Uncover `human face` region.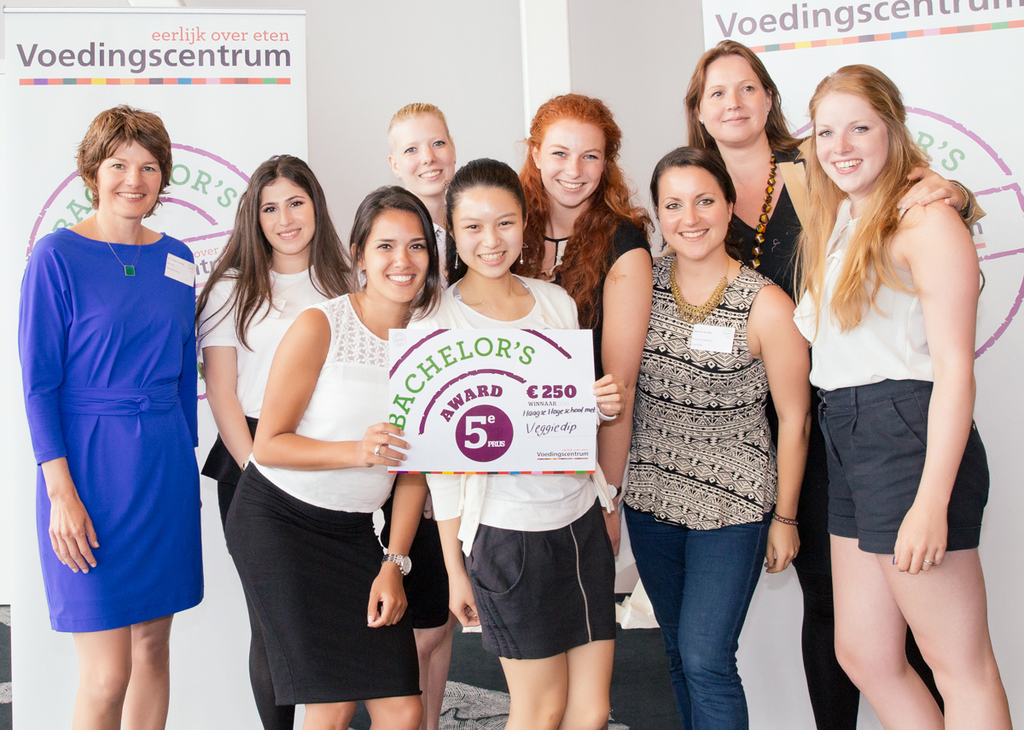
Uncovered: (x1=657, y1=166, x2=726, y2=261).
